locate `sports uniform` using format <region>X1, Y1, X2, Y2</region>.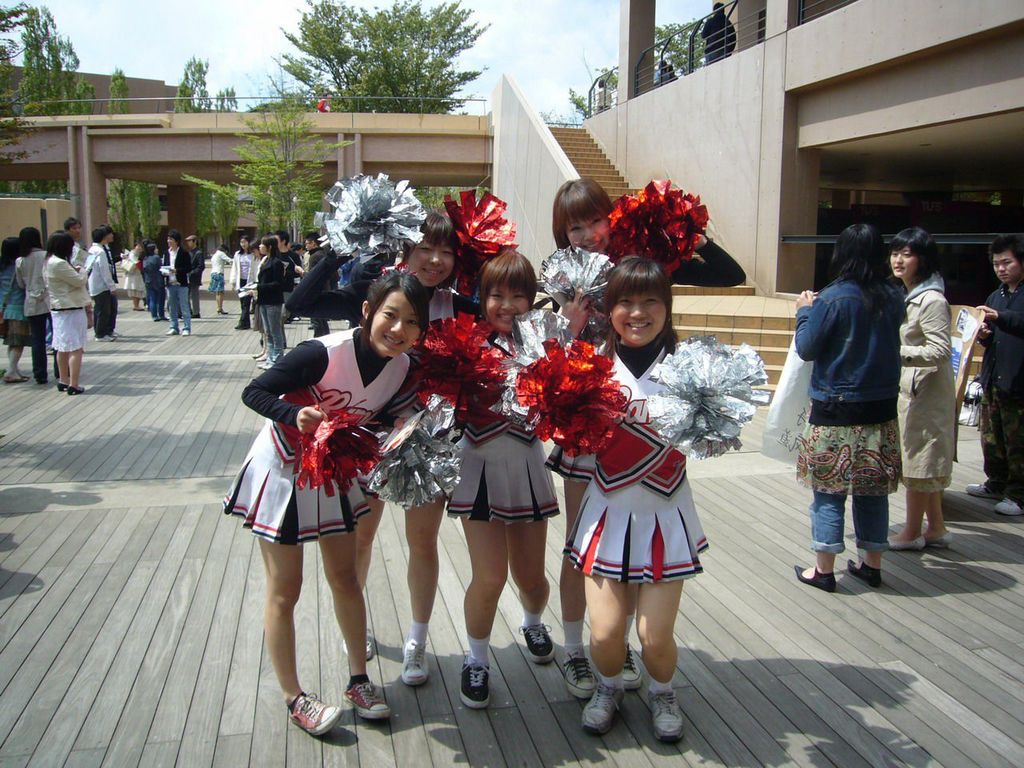
<region>281, 168, 518, 679</region>.
